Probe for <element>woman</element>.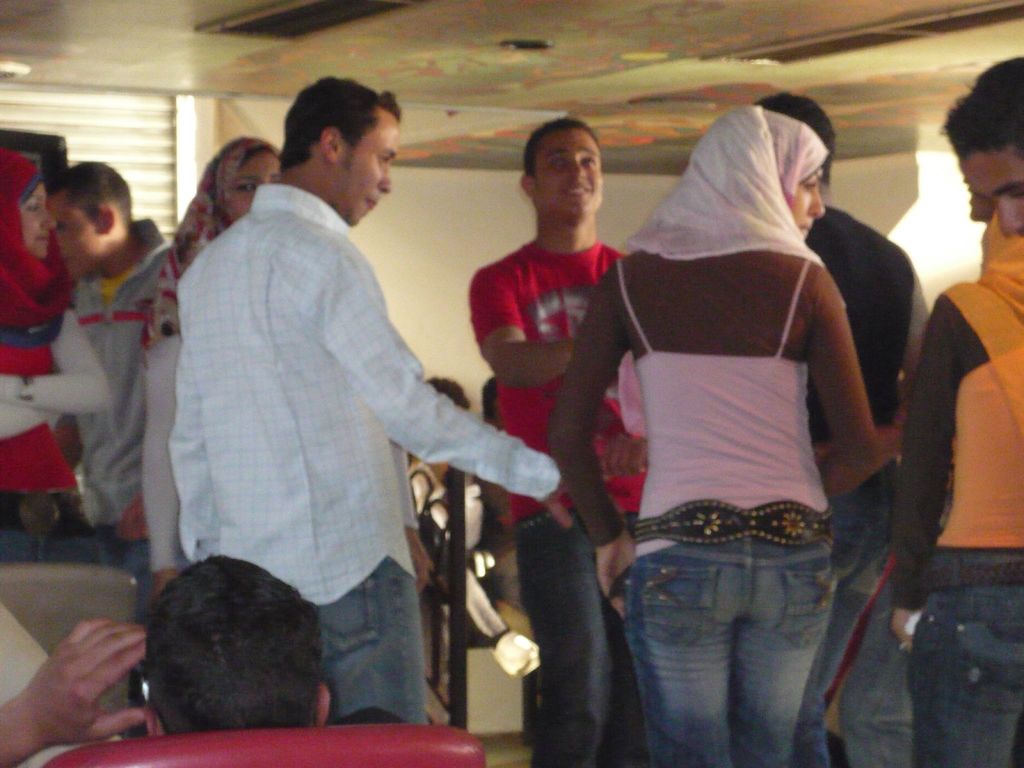
Probe result: <region>0, 140, 116, 563</region>.
